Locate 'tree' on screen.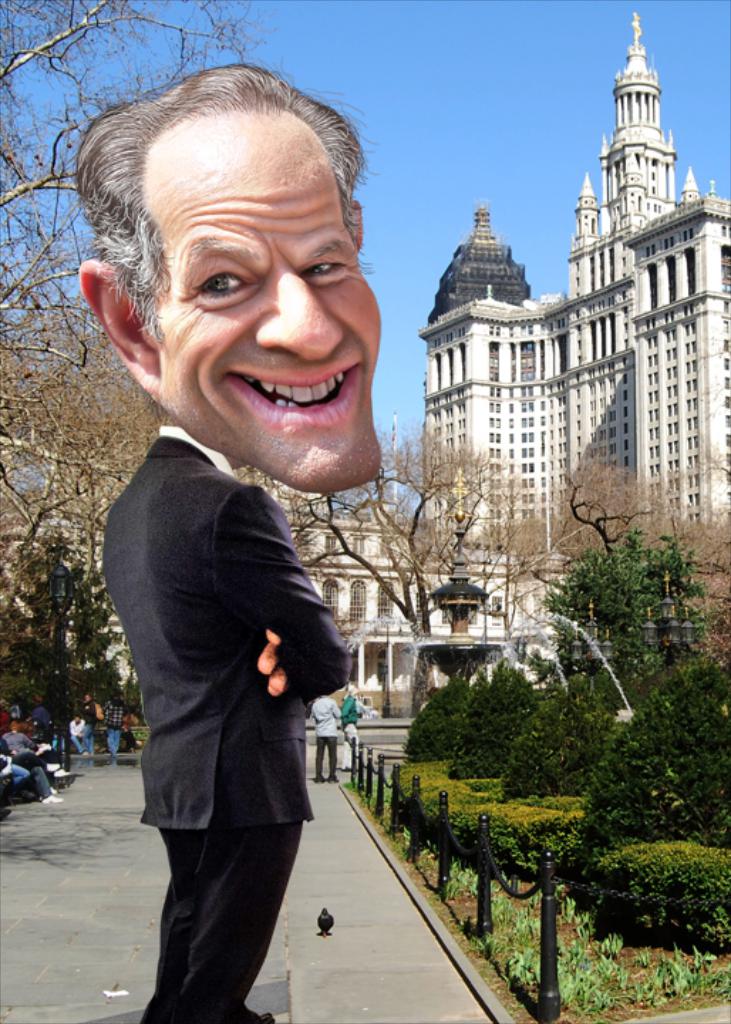
On screen at 277, 430, 516, 636.
